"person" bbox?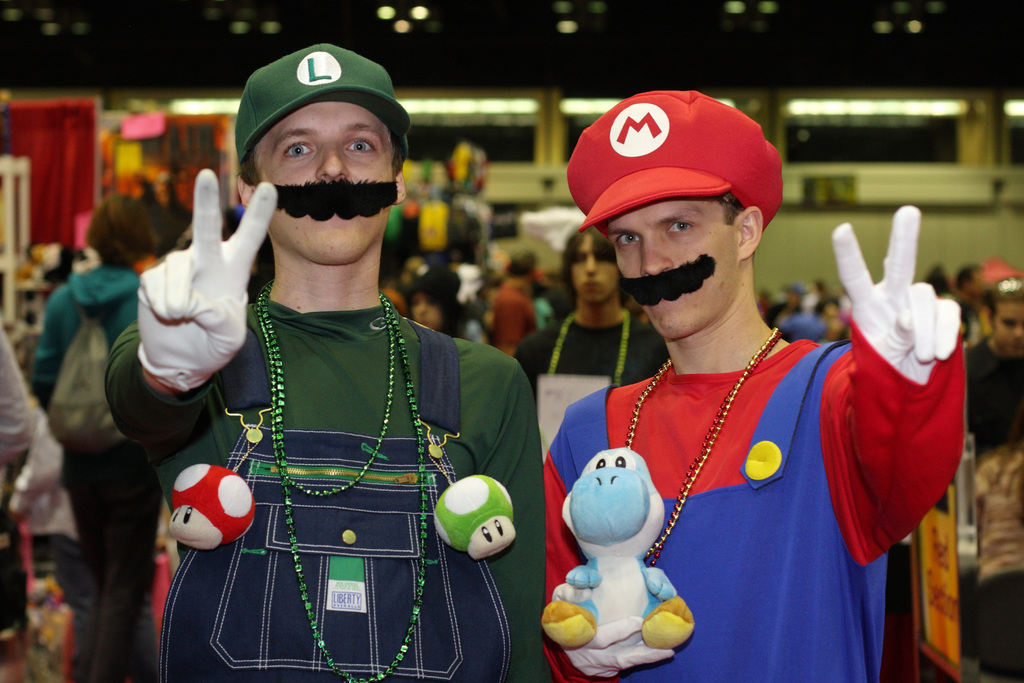
[left=401, top=250, right=451, bottom=343]
